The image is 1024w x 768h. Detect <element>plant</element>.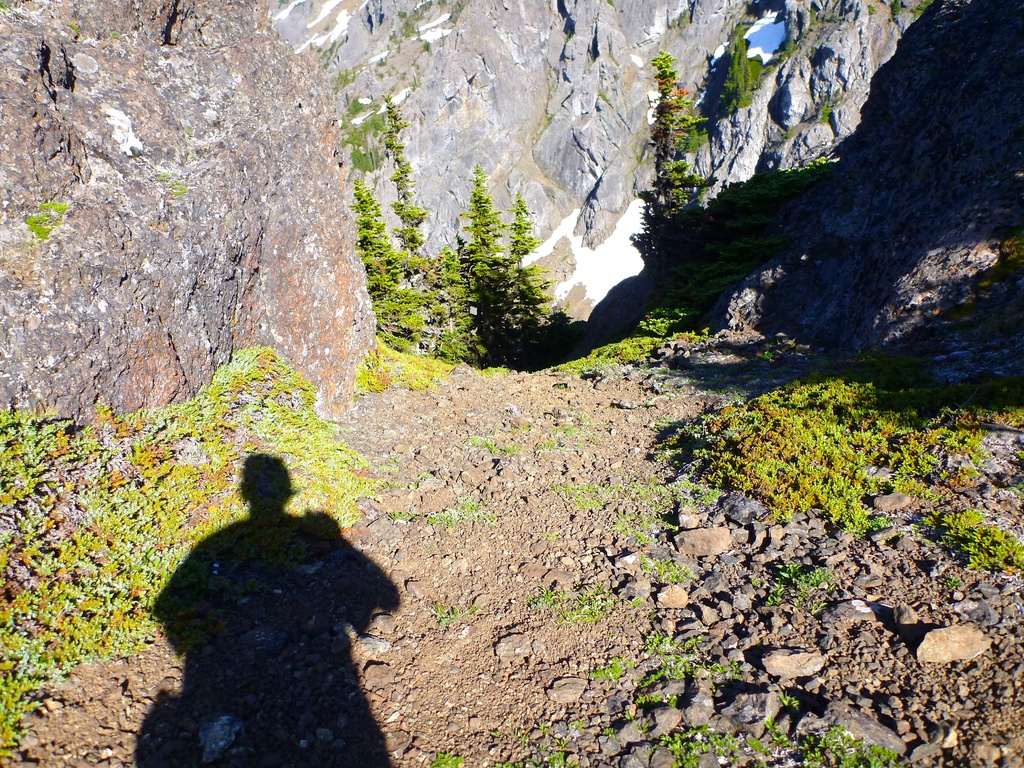
Detection: [319, 45, 323, 52].
